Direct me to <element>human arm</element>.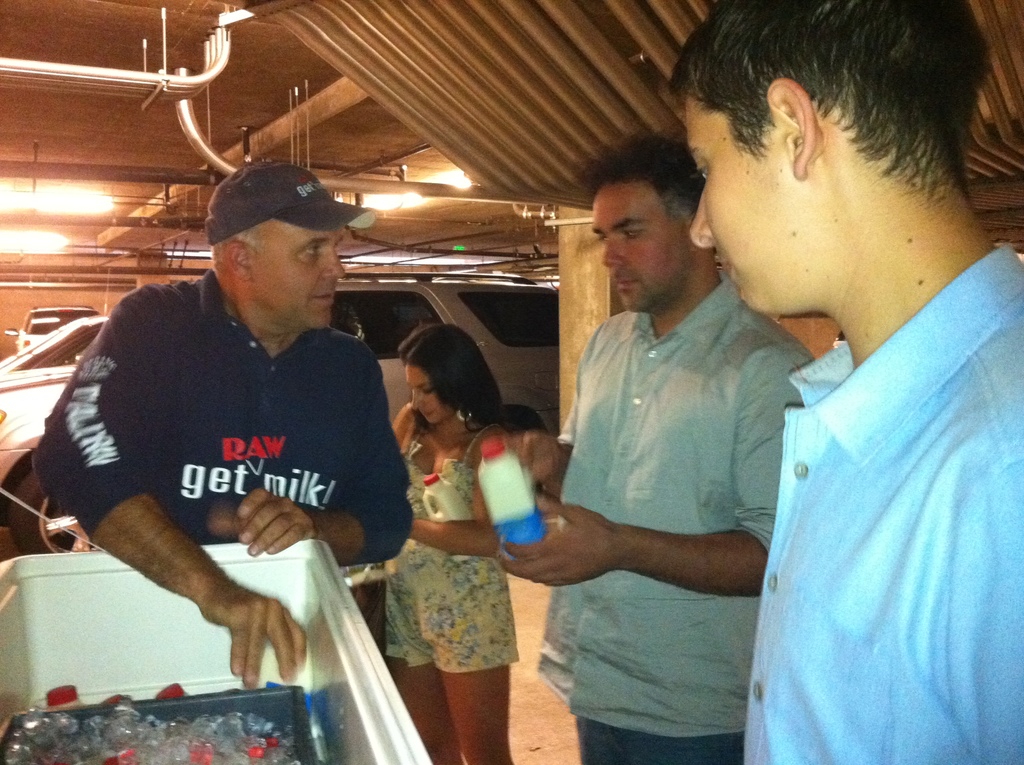
Direction: l=406, t=486, r=500, b=561.
